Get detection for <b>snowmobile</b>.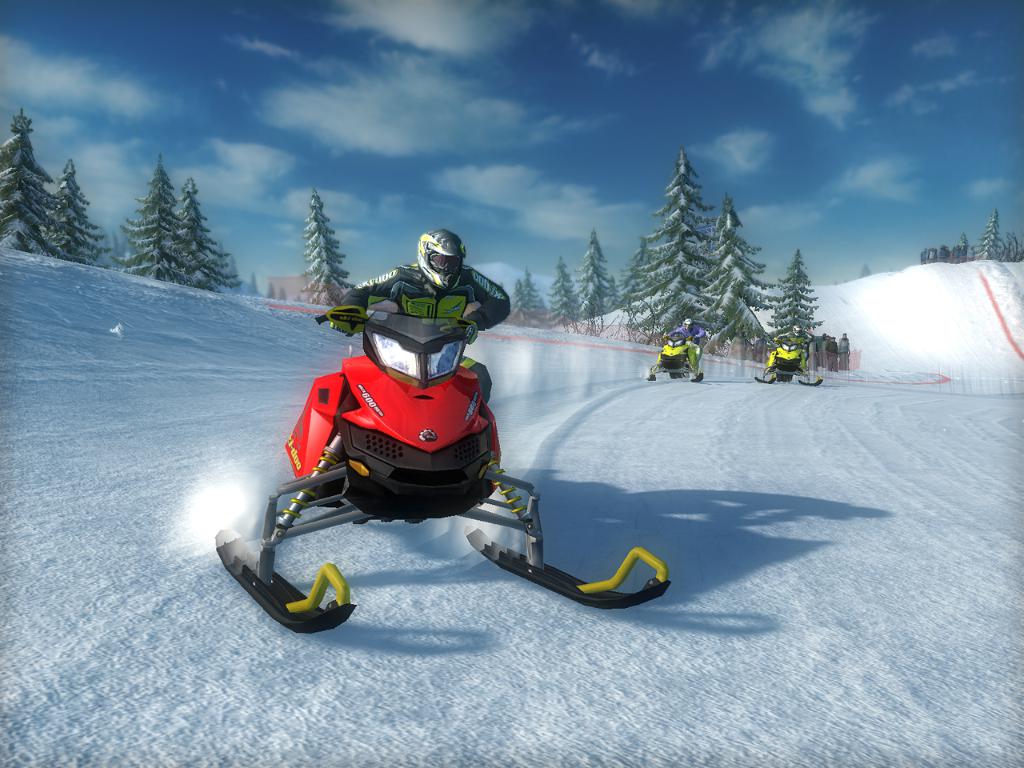
Detection: {"left": 211, "top": 302, "right": 673, "bottom": 637}.
